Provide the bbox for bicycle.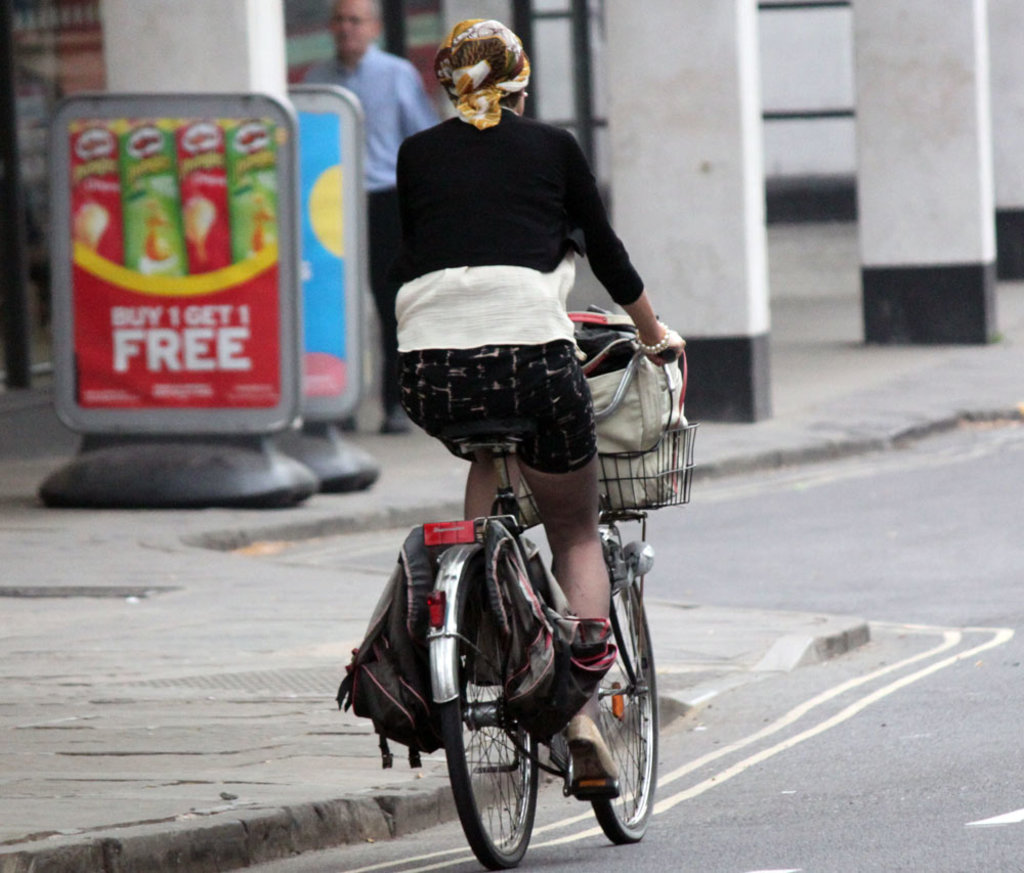
[x1=342, y1=332, x2=693, y2=867].
